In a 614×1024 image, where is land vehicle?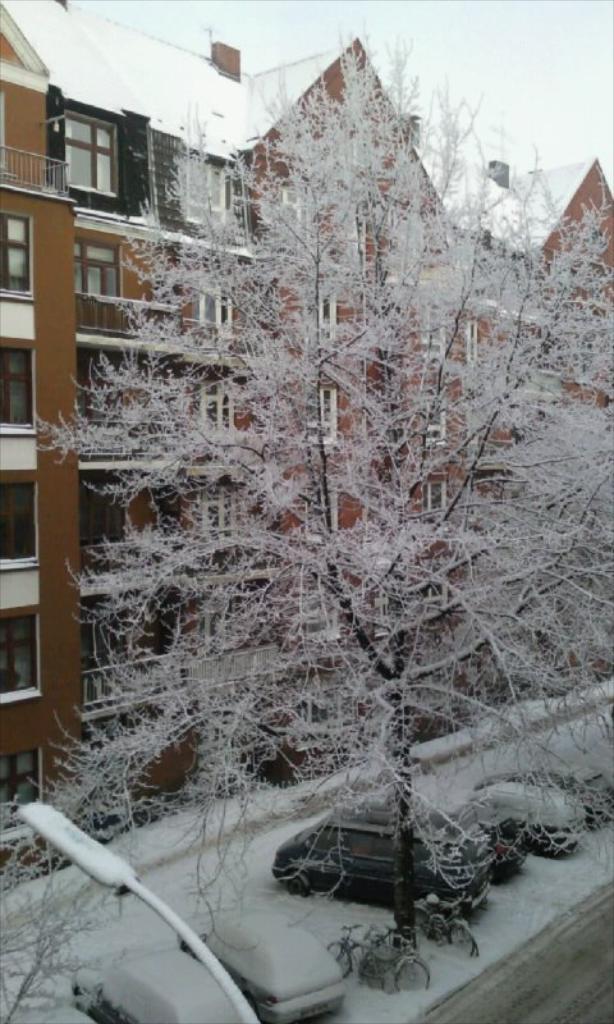
<box>178,916,345,1023</box>.
